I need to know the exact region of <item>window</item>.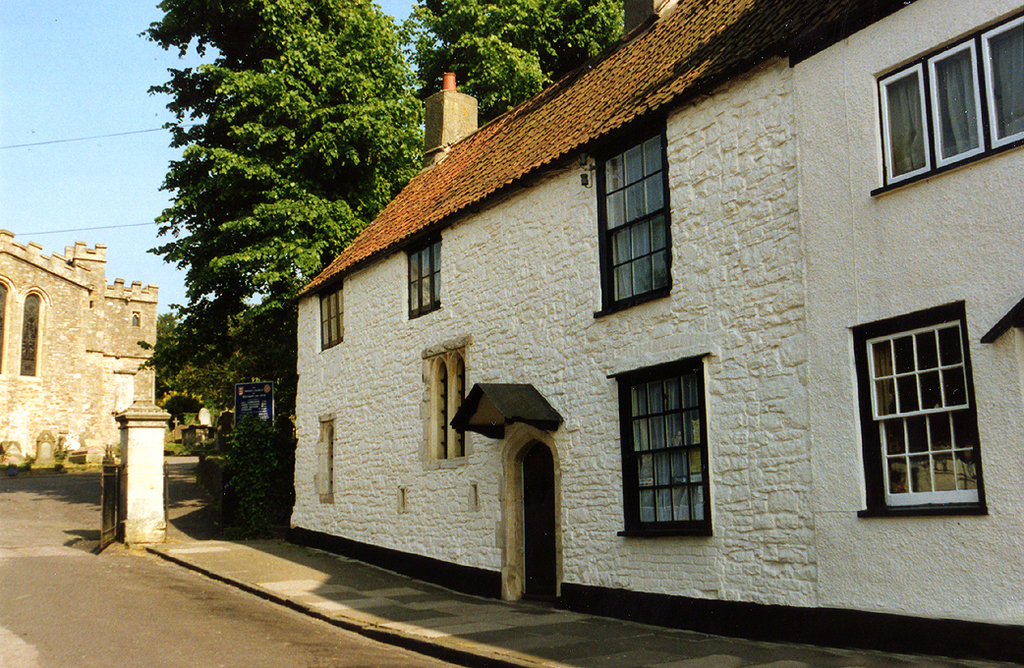
Region: BBox(314, 278, 355, 361).
